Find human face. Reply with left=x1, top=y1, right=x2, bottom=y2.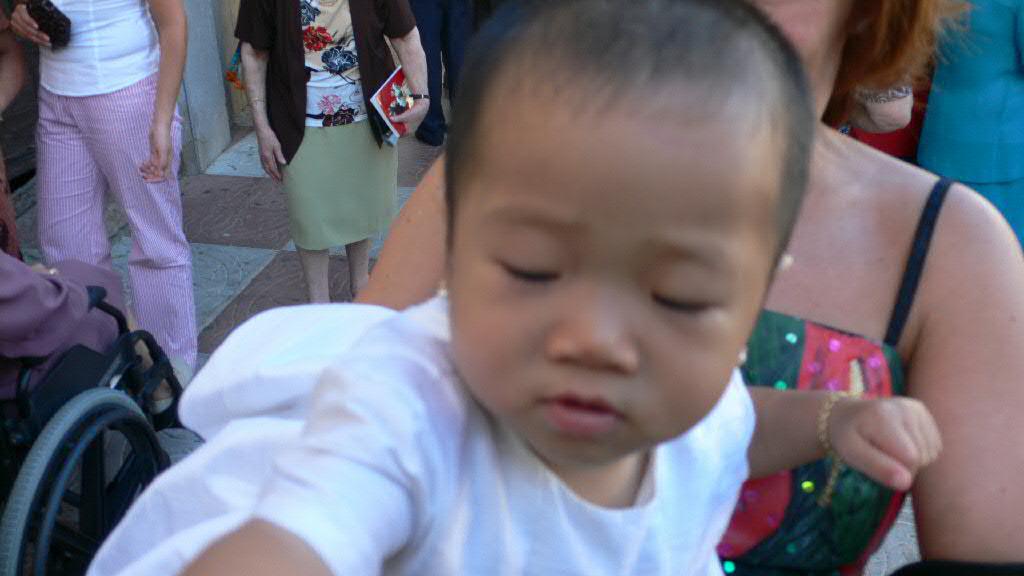
left=448, top=127, right=764, bottom=472.
